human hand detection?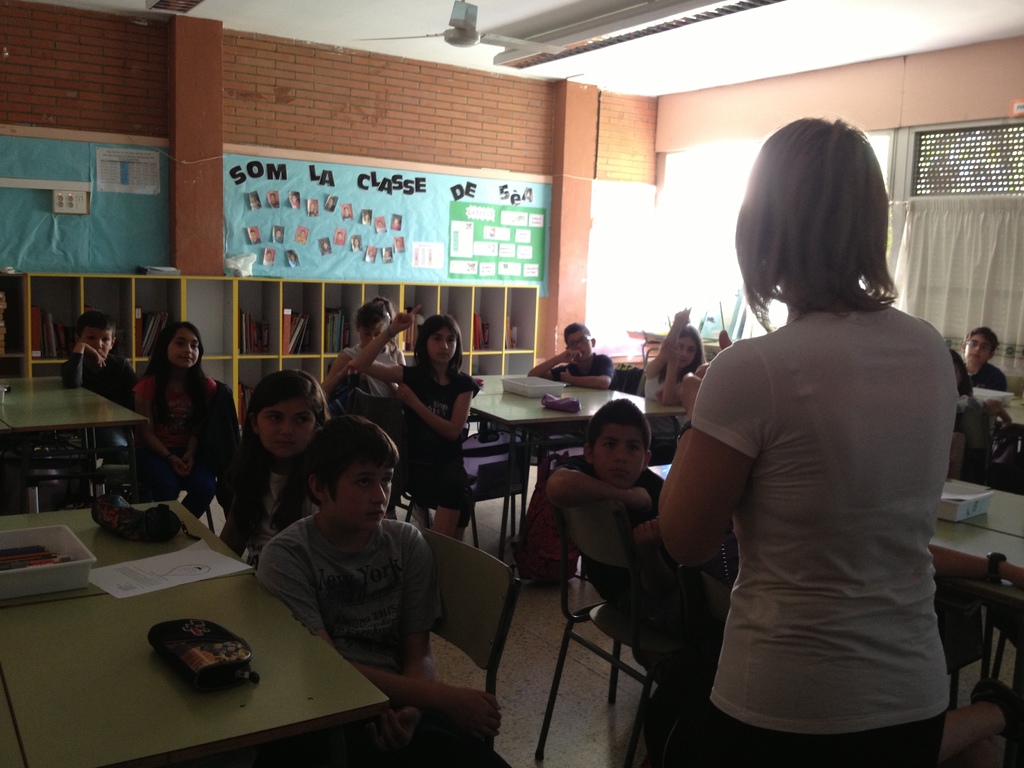
[694,330,733,379]
